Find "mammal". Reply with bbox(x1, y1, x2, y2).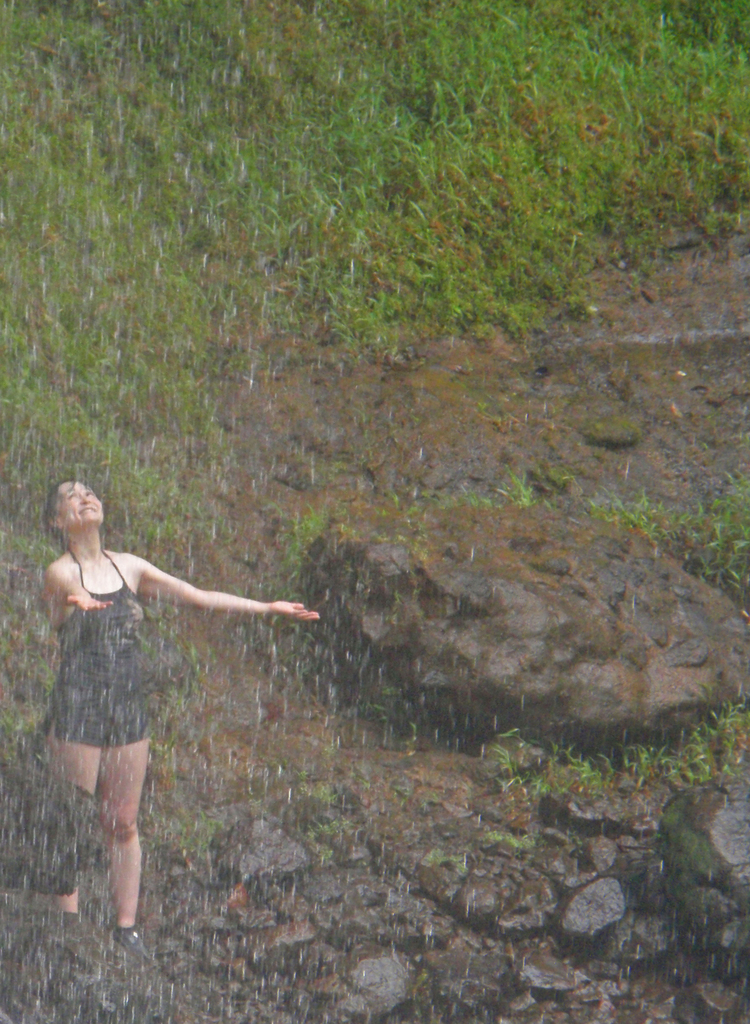
bbox(31, 491, 301, 893).
